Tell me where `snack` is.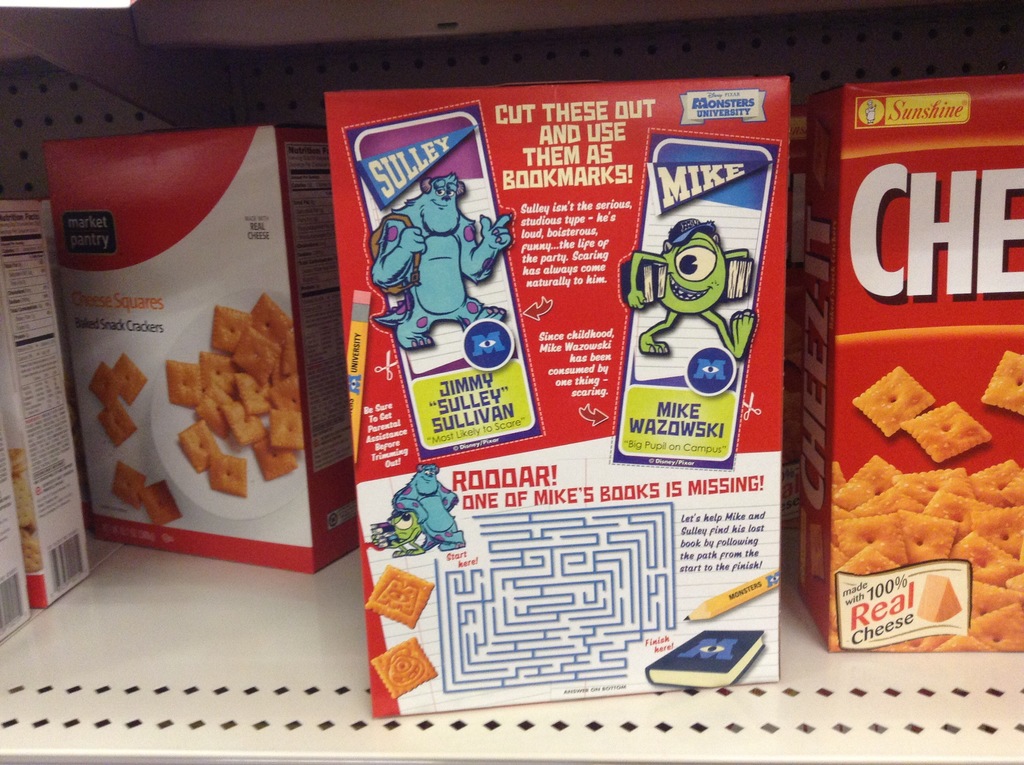
`snack` is at l=900, t=405, r=994, b=462.
